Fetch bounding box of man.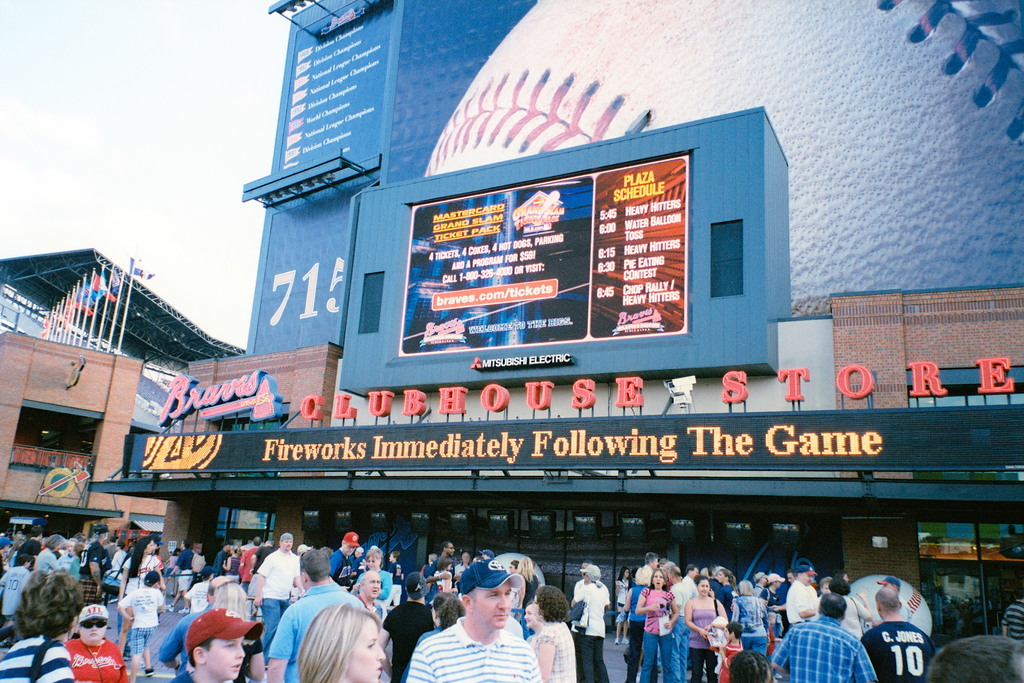
Bbox: bbox=[755, 582, 875, 682].
